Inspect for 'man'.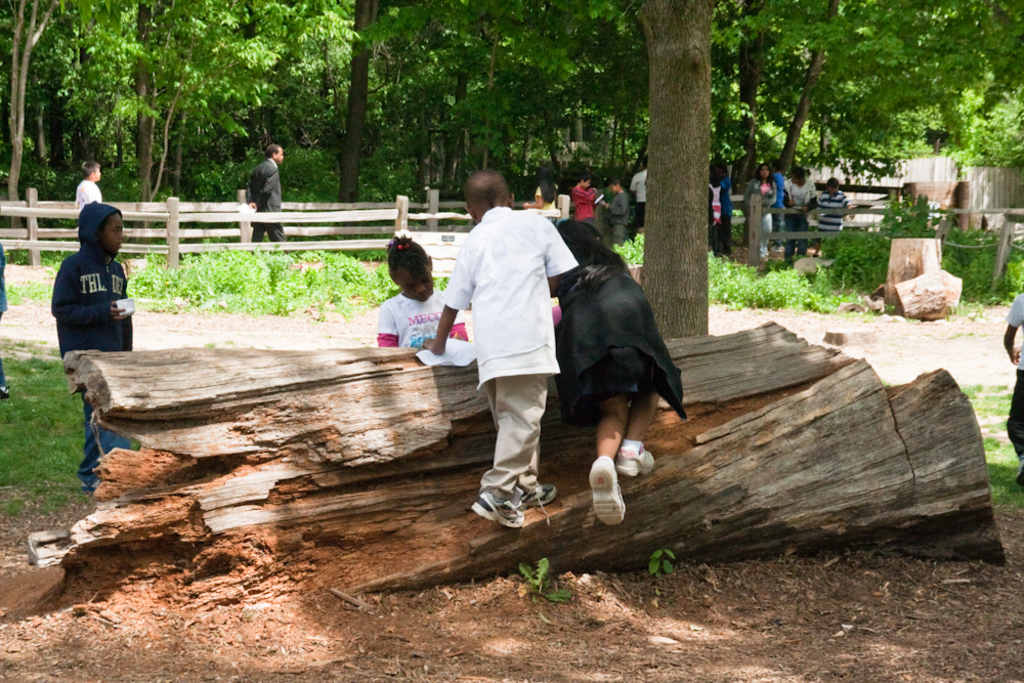
Inspection: locate(246, 134, 289, 253).
